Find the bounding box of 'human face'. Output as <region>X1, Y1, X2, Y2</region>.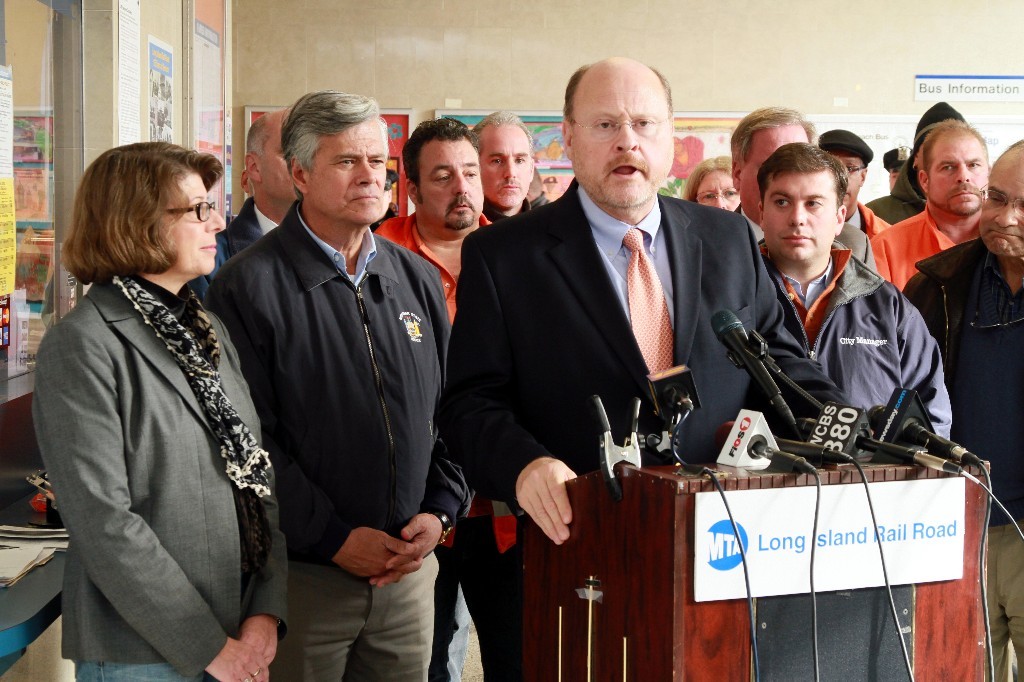
<region>703, 166, 739, 206</region>.
